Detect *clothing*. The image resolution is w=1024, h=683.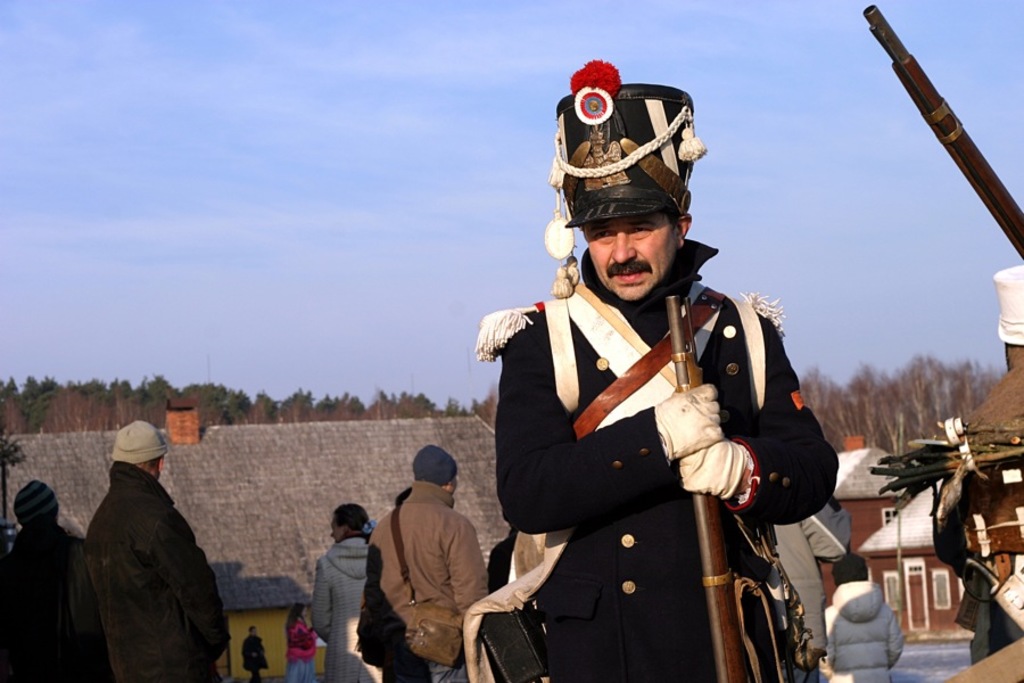
[474, 232, 809, 669].
